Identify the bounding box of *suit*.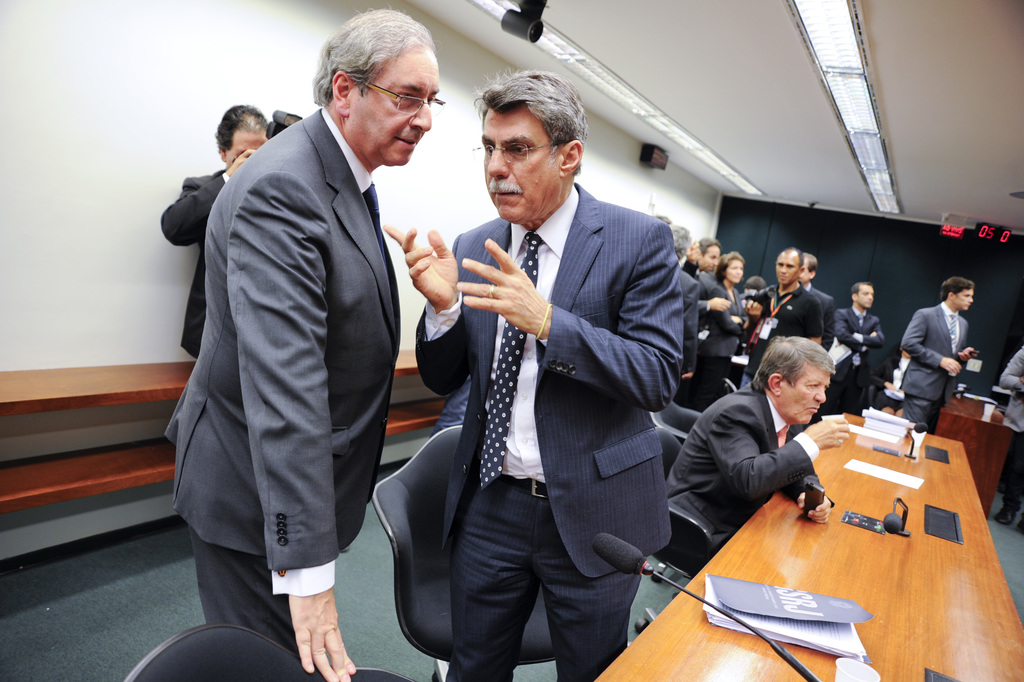
locate(414, 178, 685, 681).
